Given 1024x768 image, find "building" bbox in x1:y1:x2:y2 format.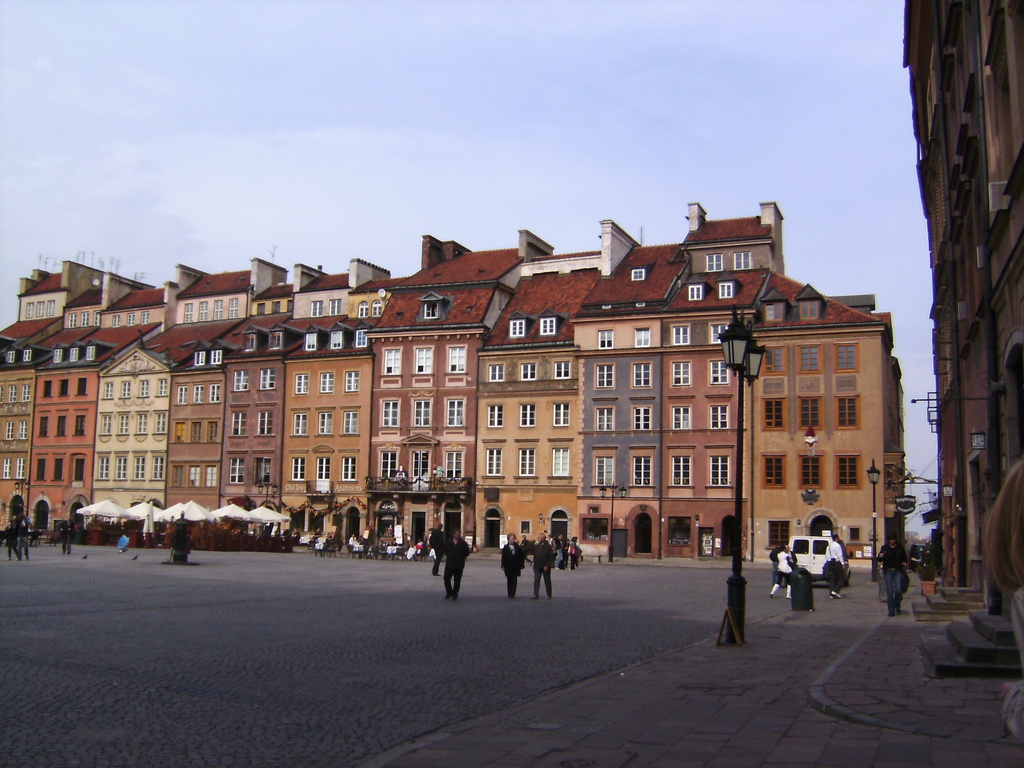
0:195:905:563.
